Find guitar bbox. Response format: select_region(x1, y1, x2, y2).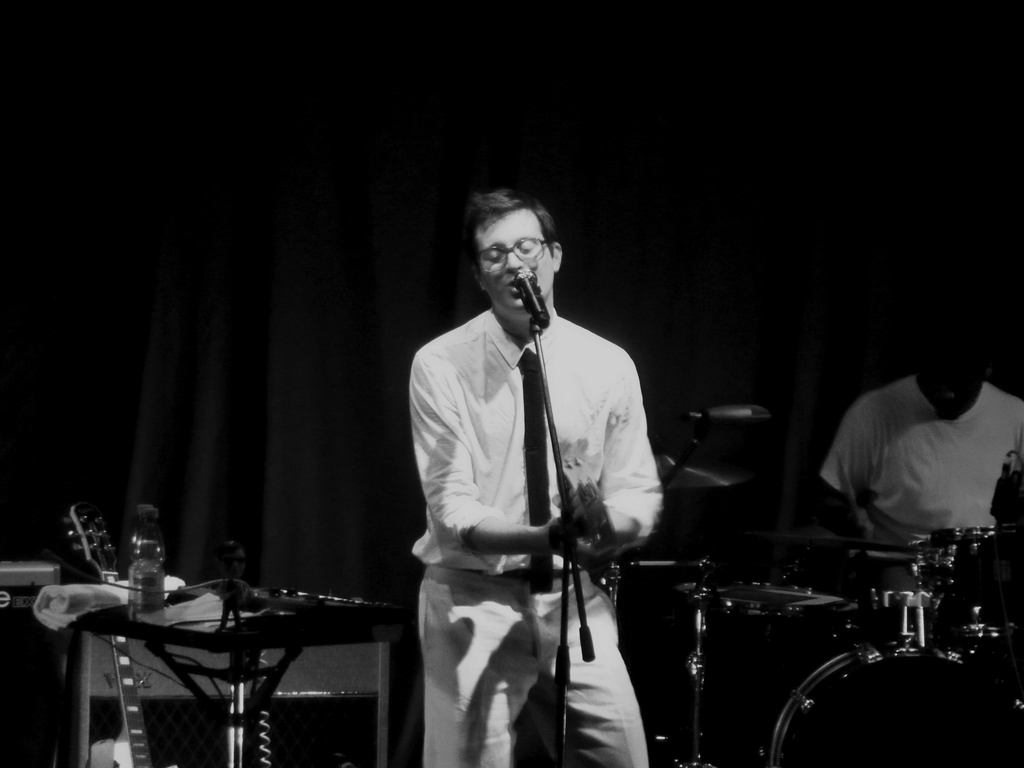
select_region(60, 499, 155, 767).
